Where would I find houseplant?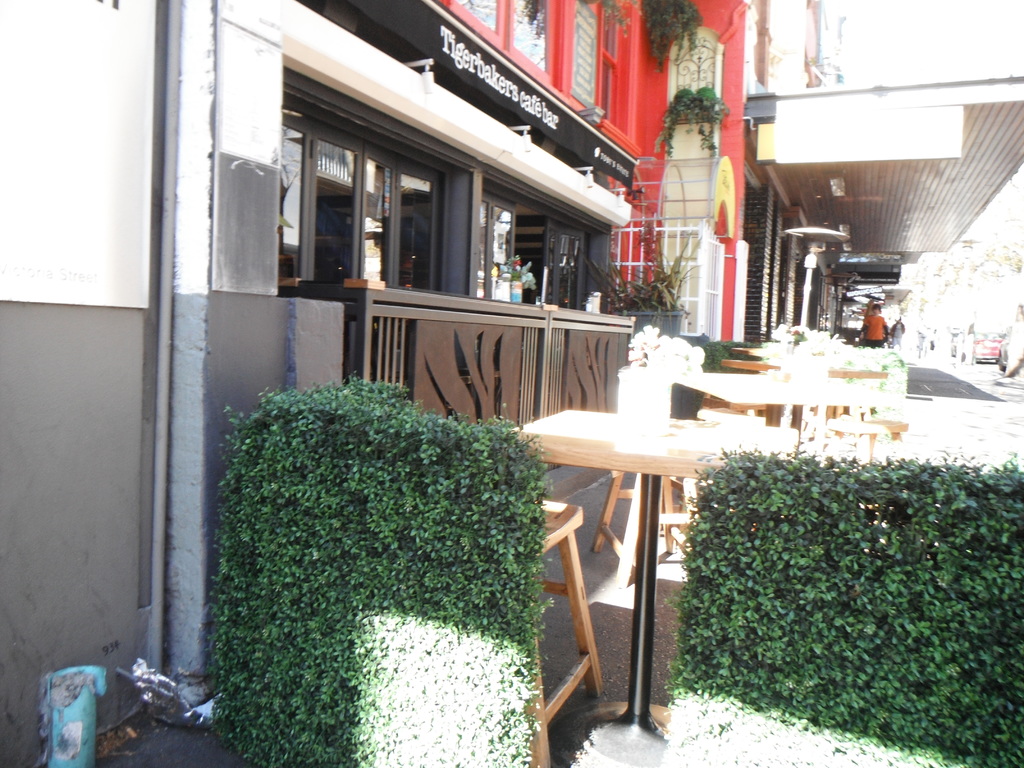
At (595,233,701,358).
